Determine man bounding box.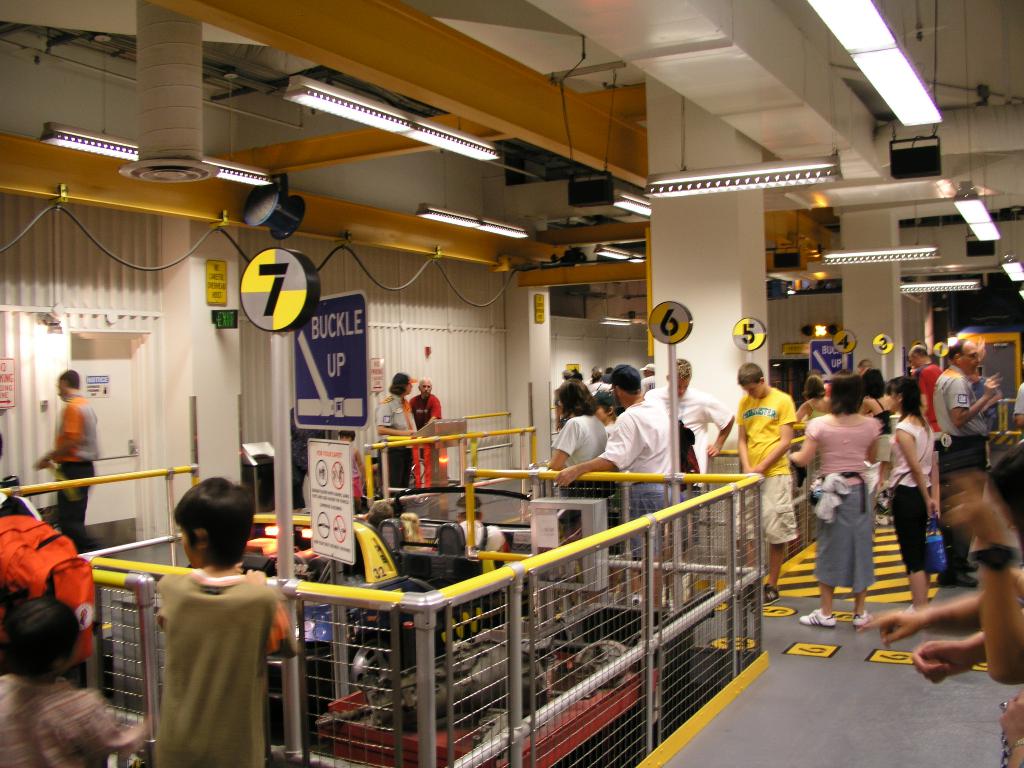
Determined: pyautogui.locateOnScreen(401, 372, 438, 492).
